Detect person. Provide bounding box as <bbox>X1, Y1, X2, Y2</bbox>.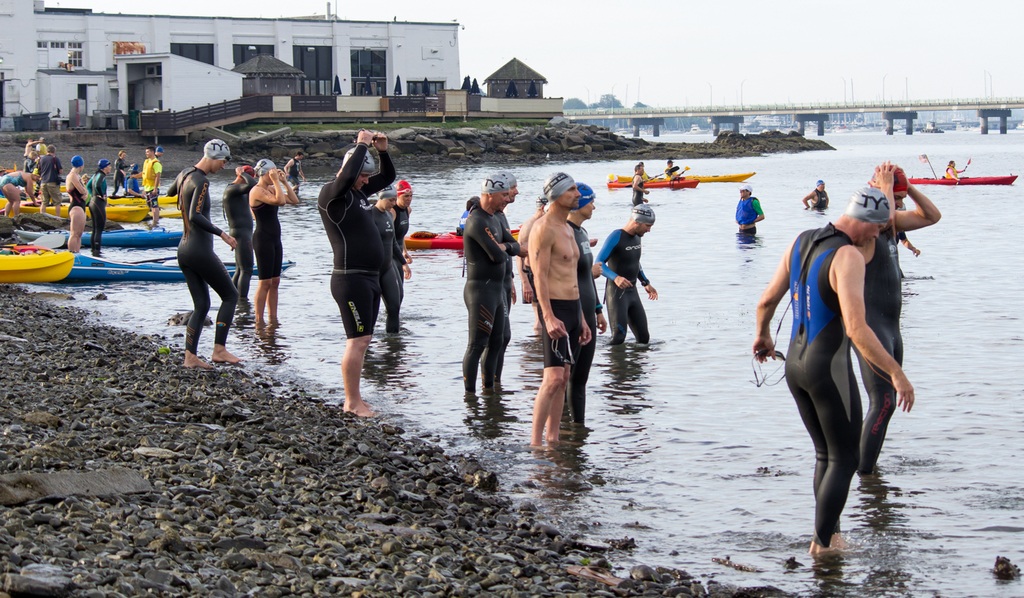
<bbox>244, 154, 298, 334</bbox>.
